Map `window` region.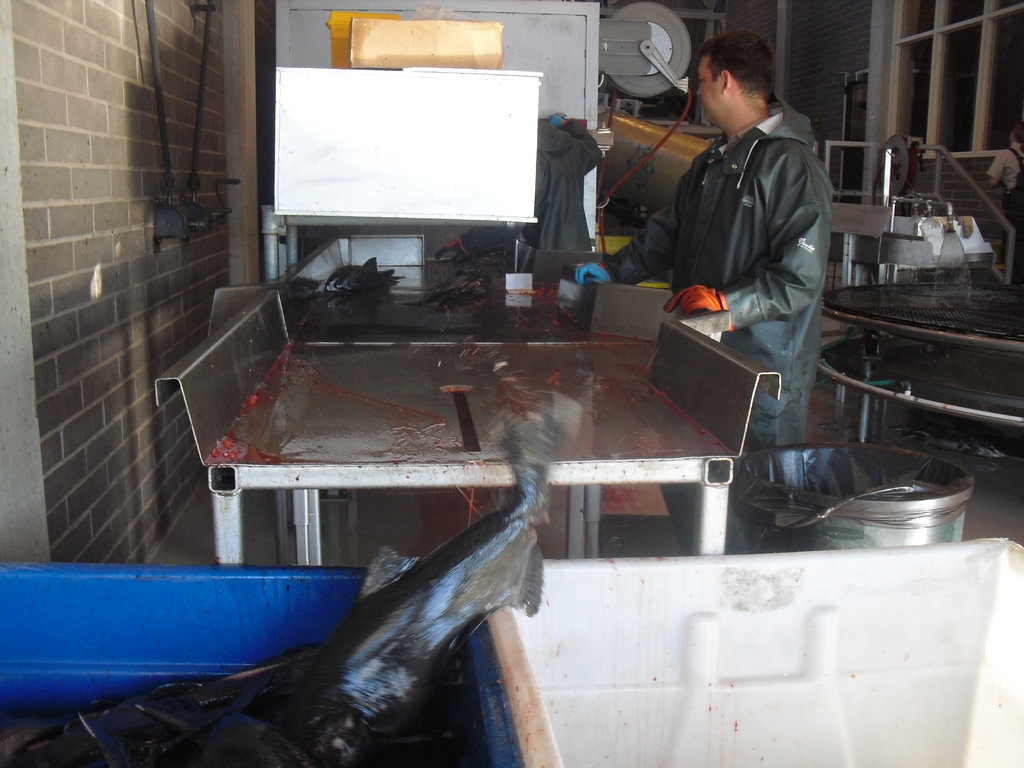
Mapped to <bbox>859, 0, 1023, 155</bbox>.
